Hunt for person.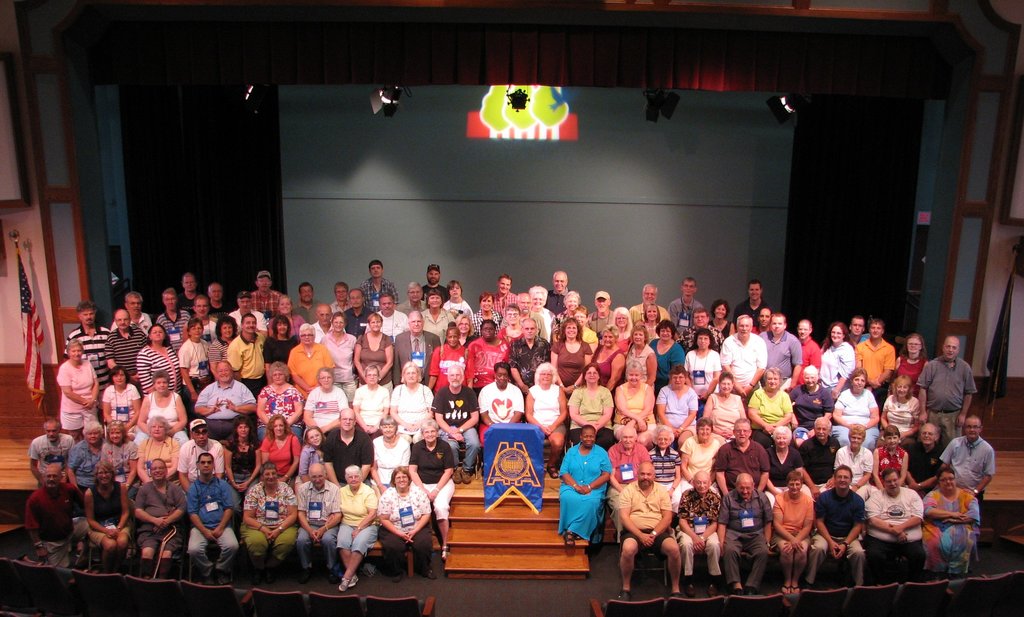
Hunted down at select_region(340, 466, 378, 591).
